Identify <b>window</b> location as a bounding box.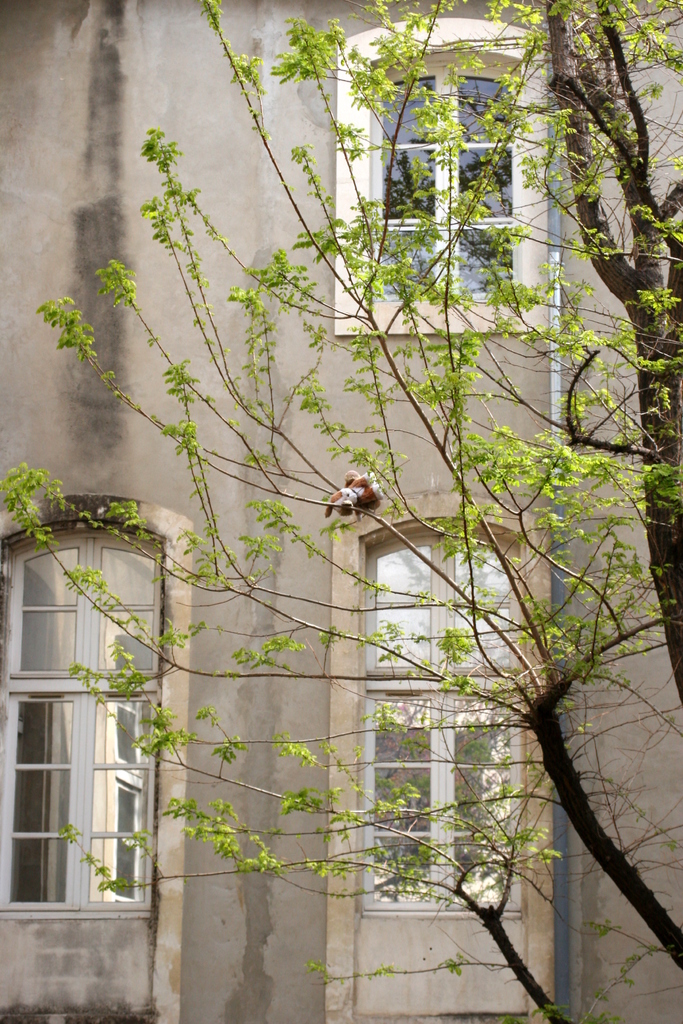
pyautogui.locateOnScreen(370, 64, 516, 297).
